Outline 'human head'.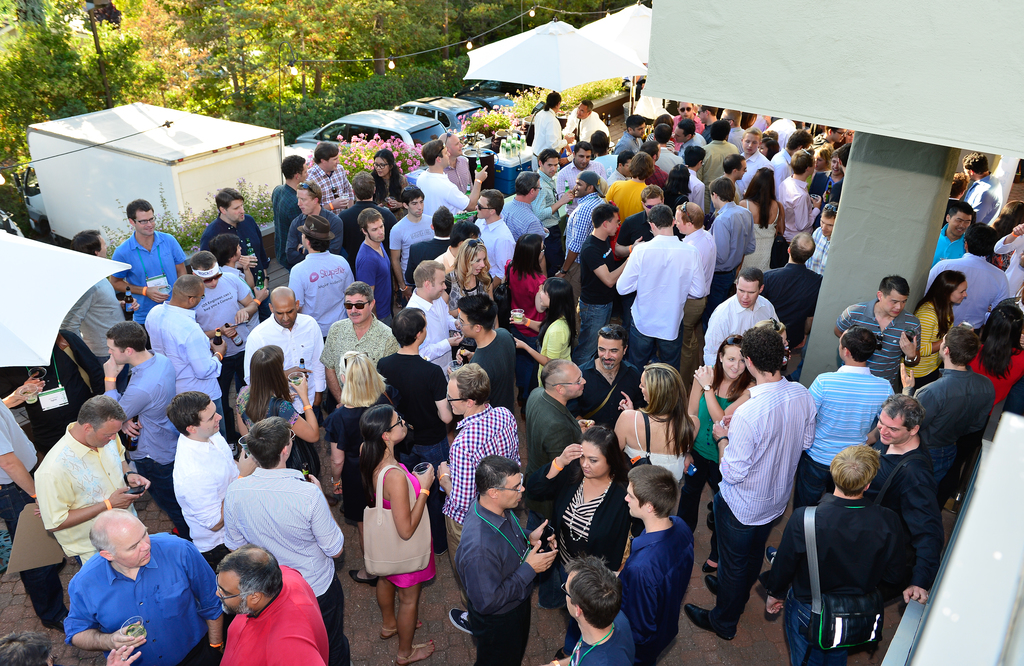
Outline: Rect(538, 147, 561, 176).
